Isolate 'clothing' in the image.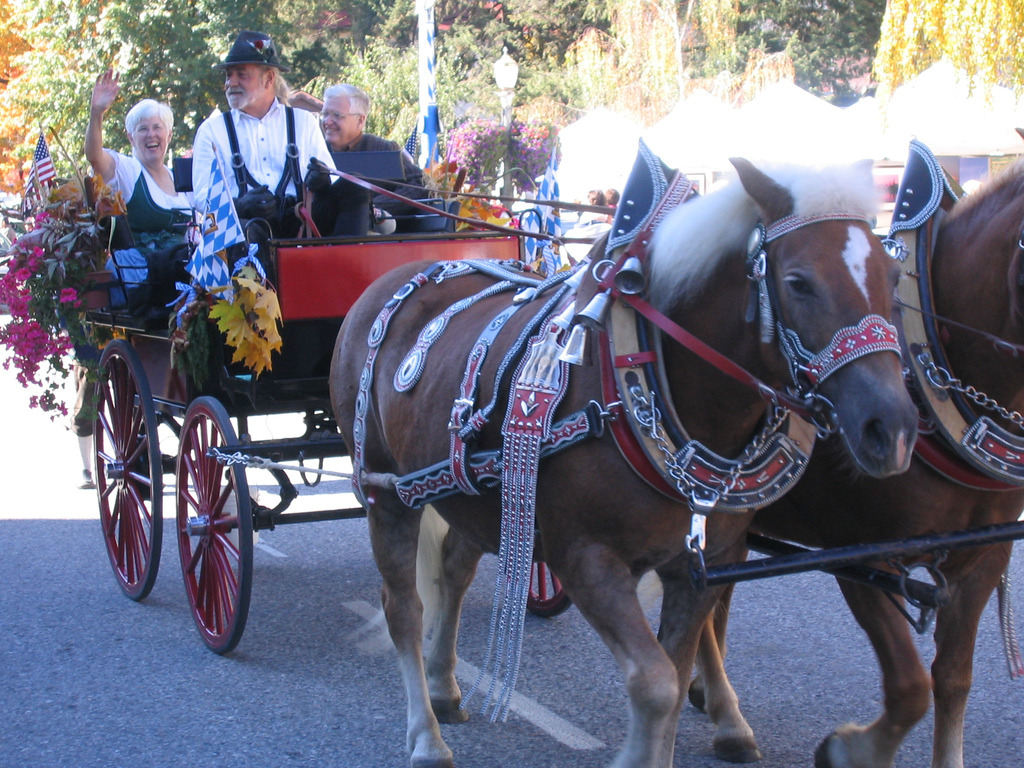
Isolated region: rect(89, 150, 208, 312).
